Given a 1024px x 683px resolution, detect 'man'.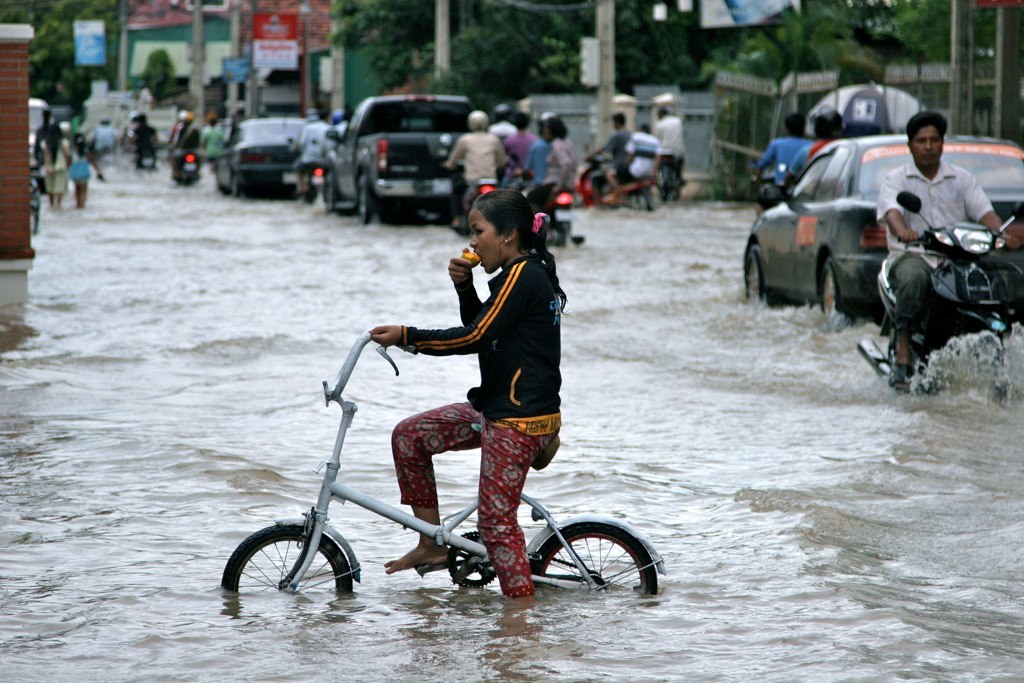
{"x1": 443, "y1": 109, "x2": 513, "y2": 218}.
